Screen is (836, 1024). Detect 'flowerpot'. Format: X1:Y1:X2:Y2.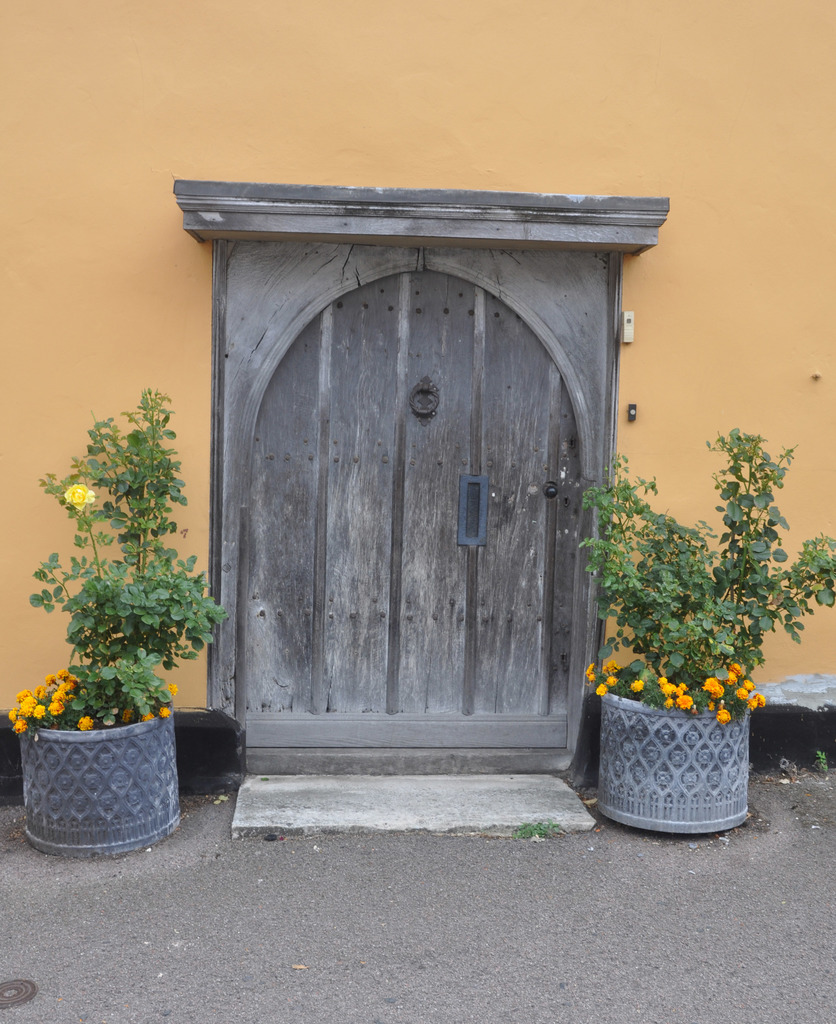
606:651:769:829.
